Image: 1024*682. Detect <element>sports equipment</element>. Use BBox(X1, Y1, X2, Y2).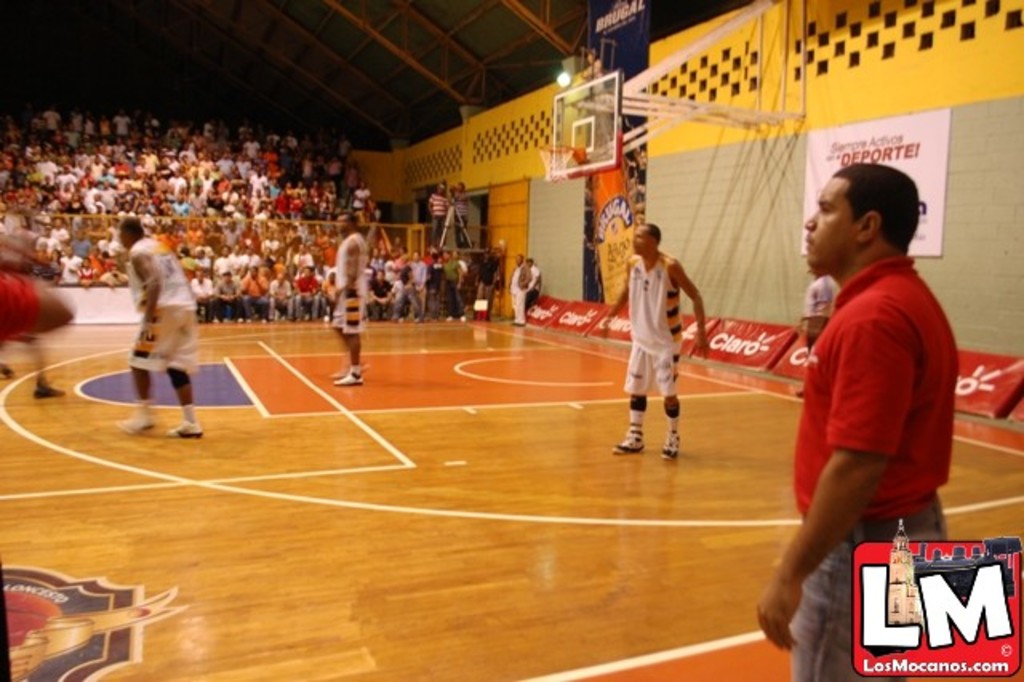
BBox(536, 141, 576, 178).
